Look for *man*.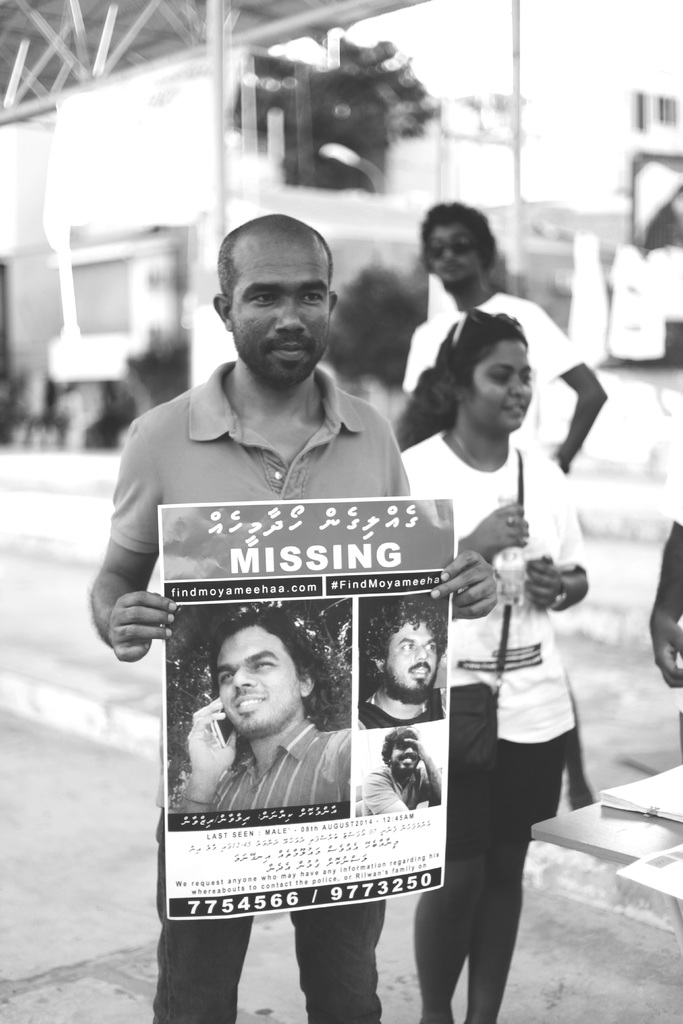
Found: [x1=356, y1=588, x2=450, y2=728].
